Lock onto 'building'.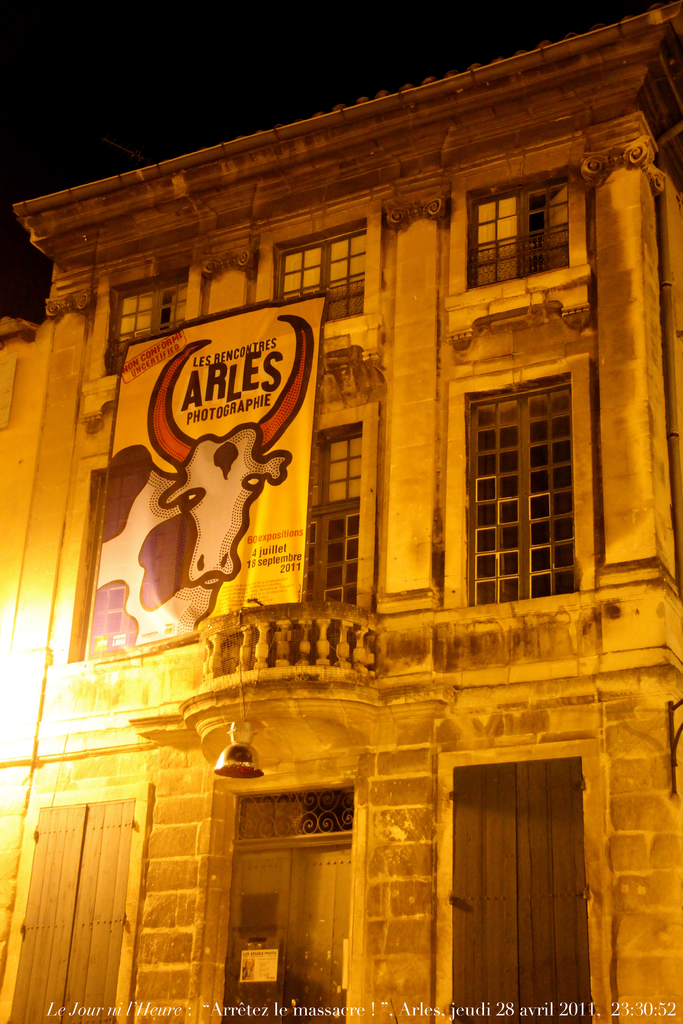
Locked: crop(0, 0, 681, 1023).
